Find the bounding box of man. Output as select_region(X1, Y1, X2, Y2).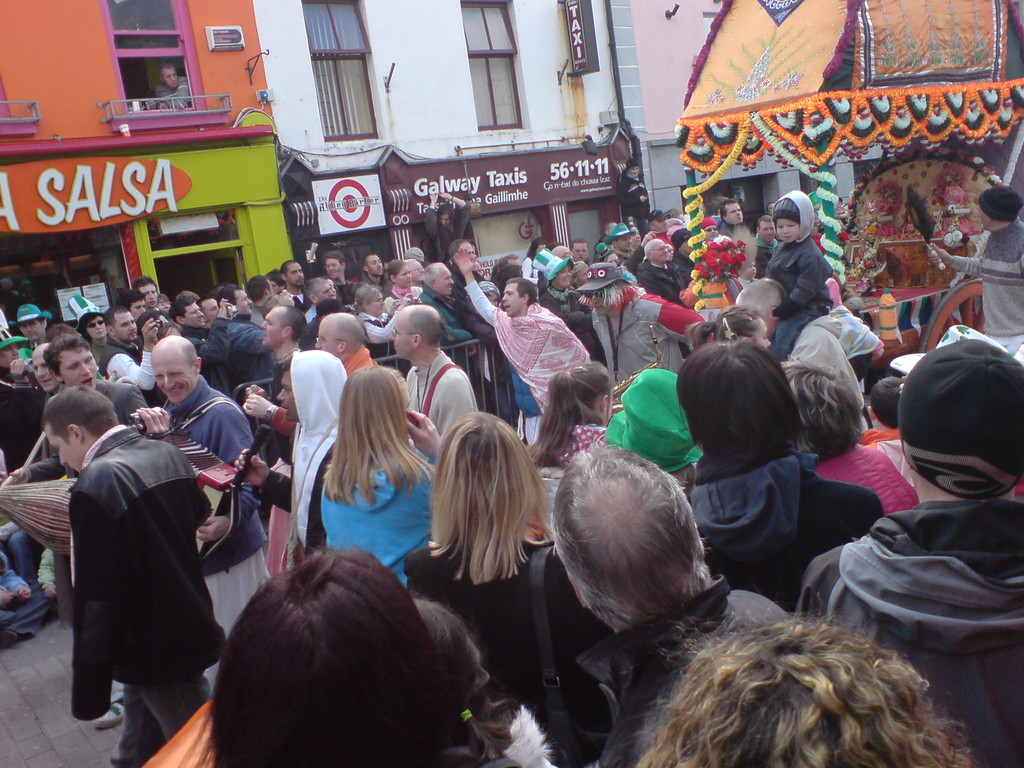
select_region(223, 287, 268, 379).
